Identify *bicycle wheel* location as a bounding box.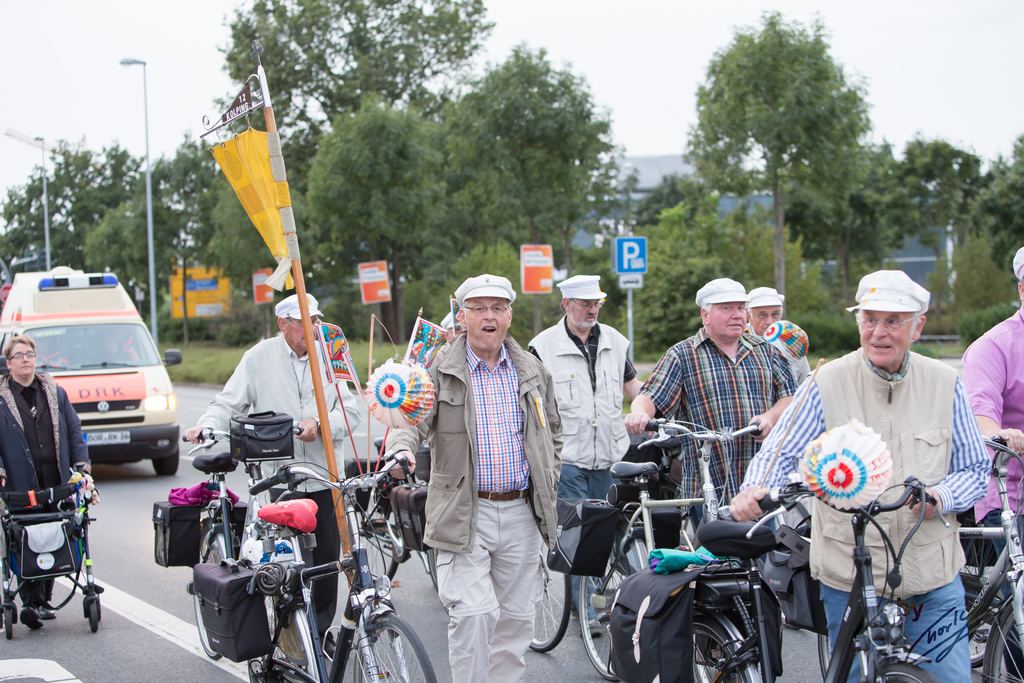
locate(658, 614, 753, 682).
